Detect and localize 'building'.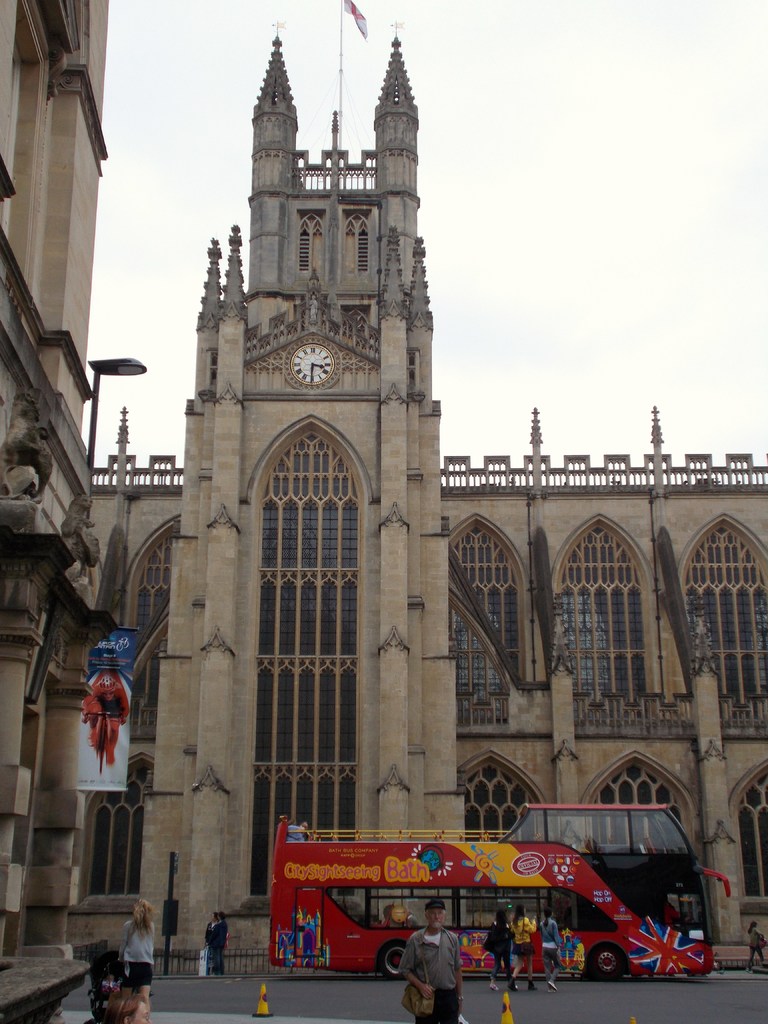
Localized at <box>0,0,767,1023</box>.
